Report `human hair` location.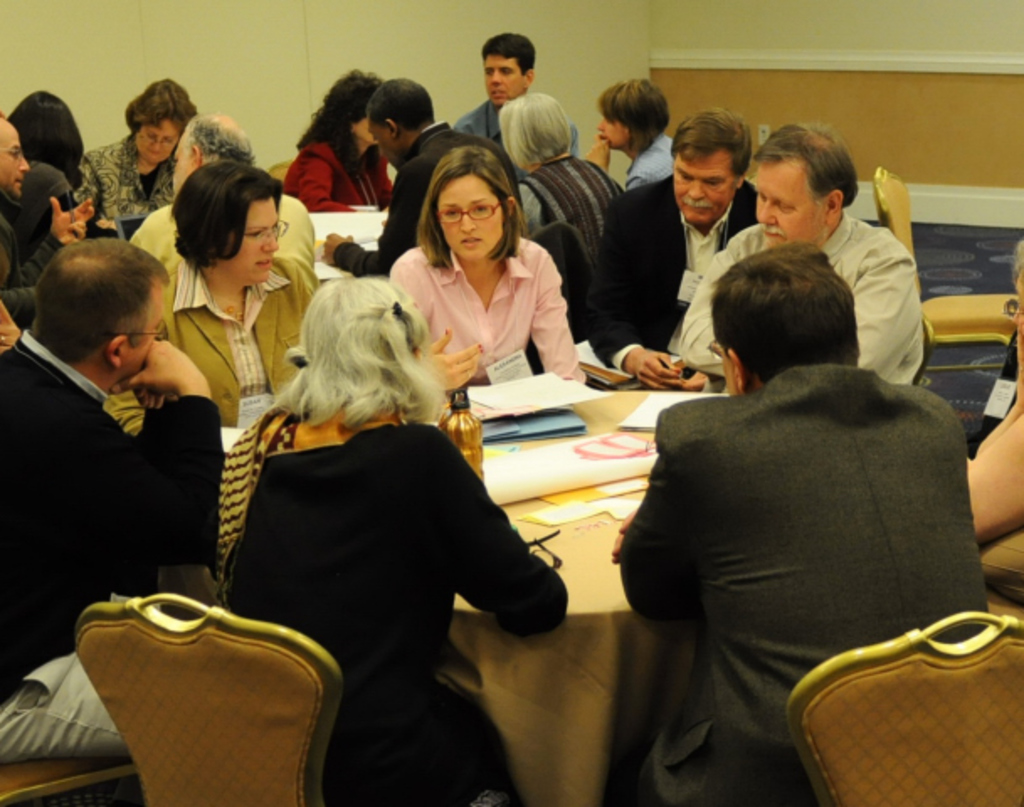
Report: (left=168, top=160, right=289, bottom=274).
